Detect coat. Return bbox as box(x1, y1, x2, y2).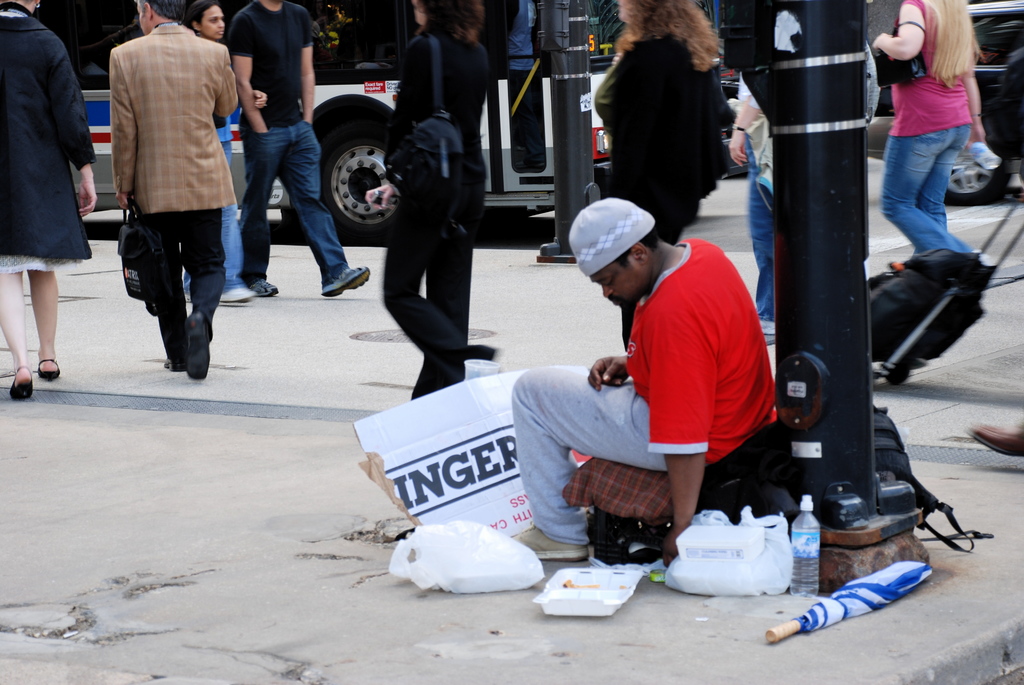
box(4, 0, 90, 277).
